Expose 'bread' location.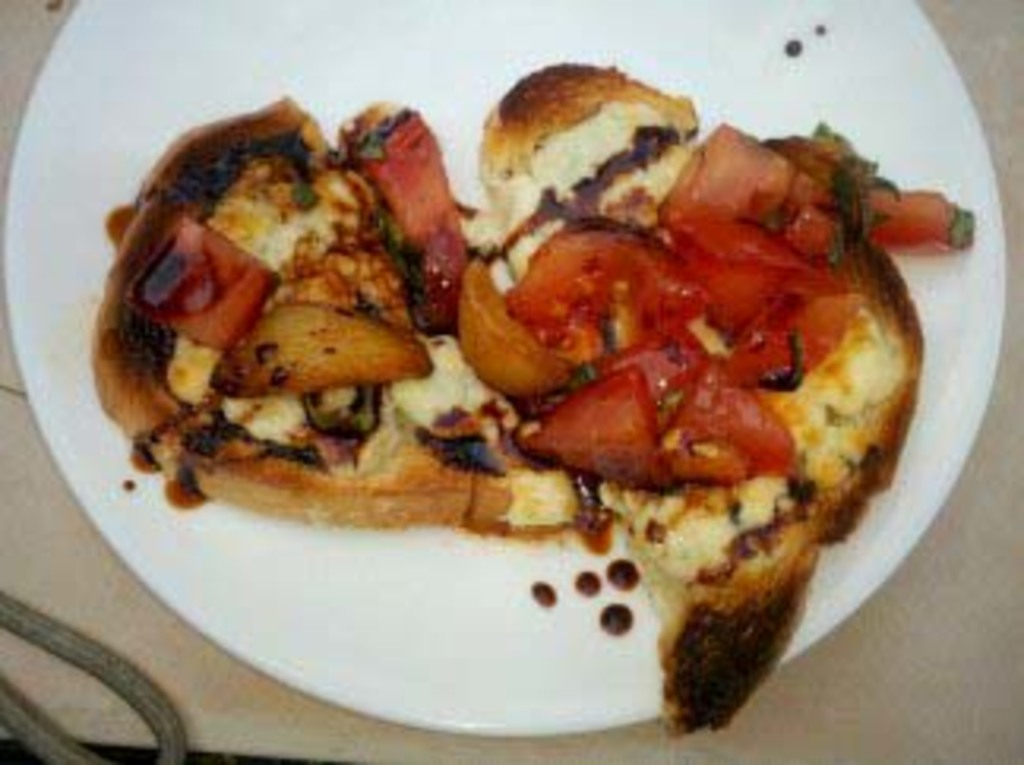
Exposed at {"x1": 484, "y1": 60, "x2": 926, "y2": 737}.
